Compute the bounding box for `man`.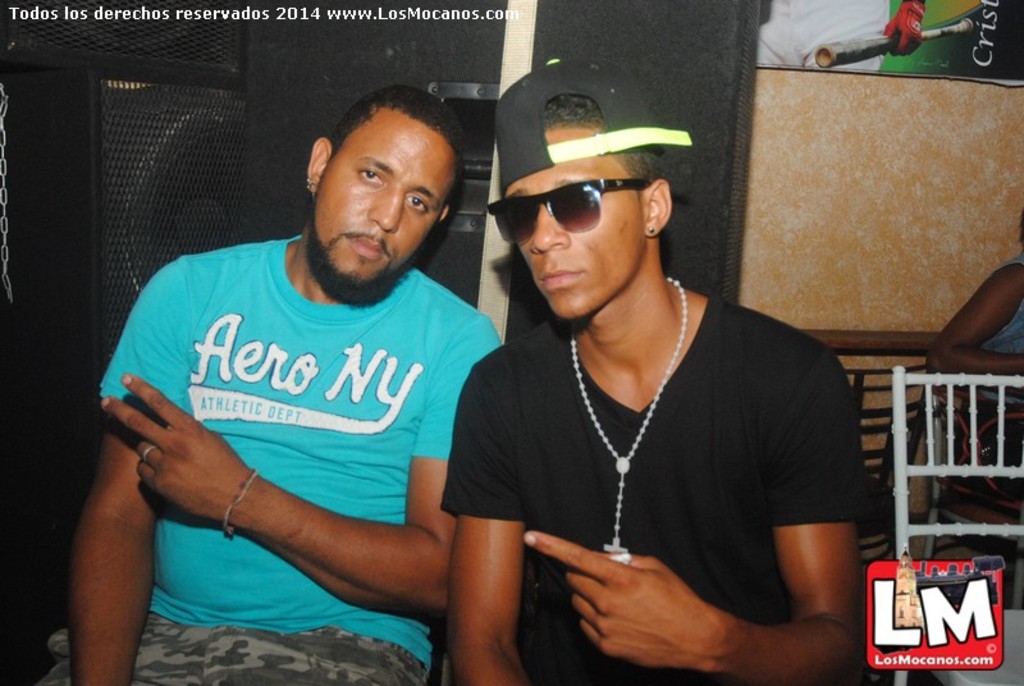
select_region(435, 56, 867, 685).
